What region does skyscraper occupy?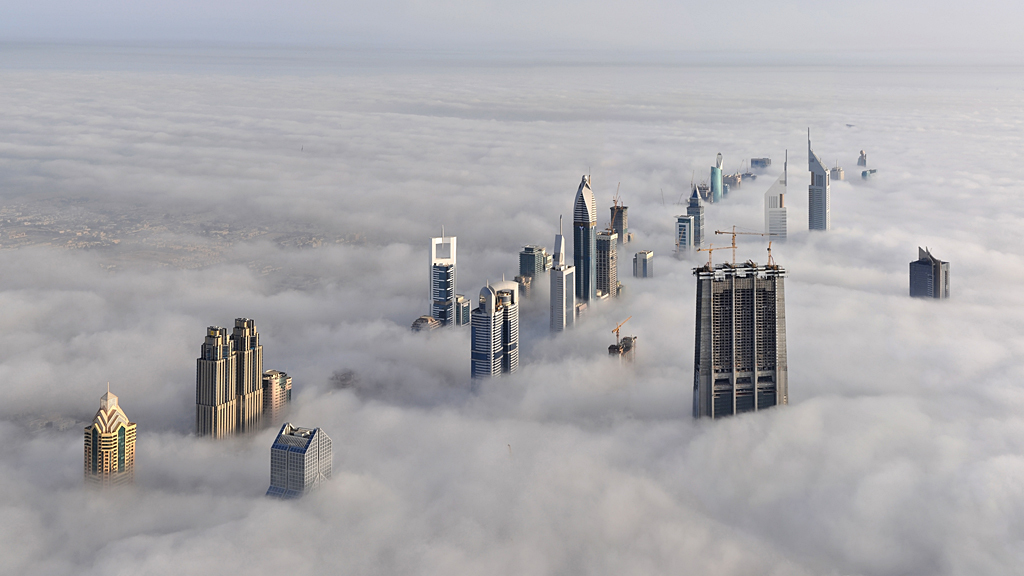
l=466, t=281, r=523, b=381.
